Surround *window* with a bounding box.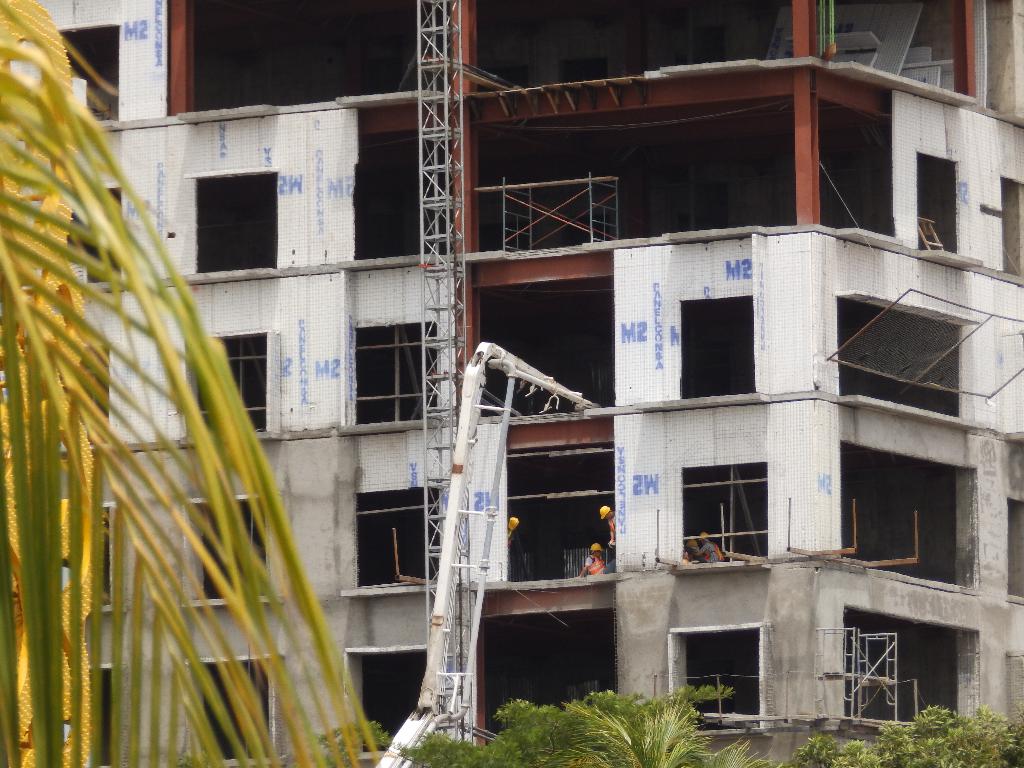
x1=58 y1=507 x2=112 y2=602.
